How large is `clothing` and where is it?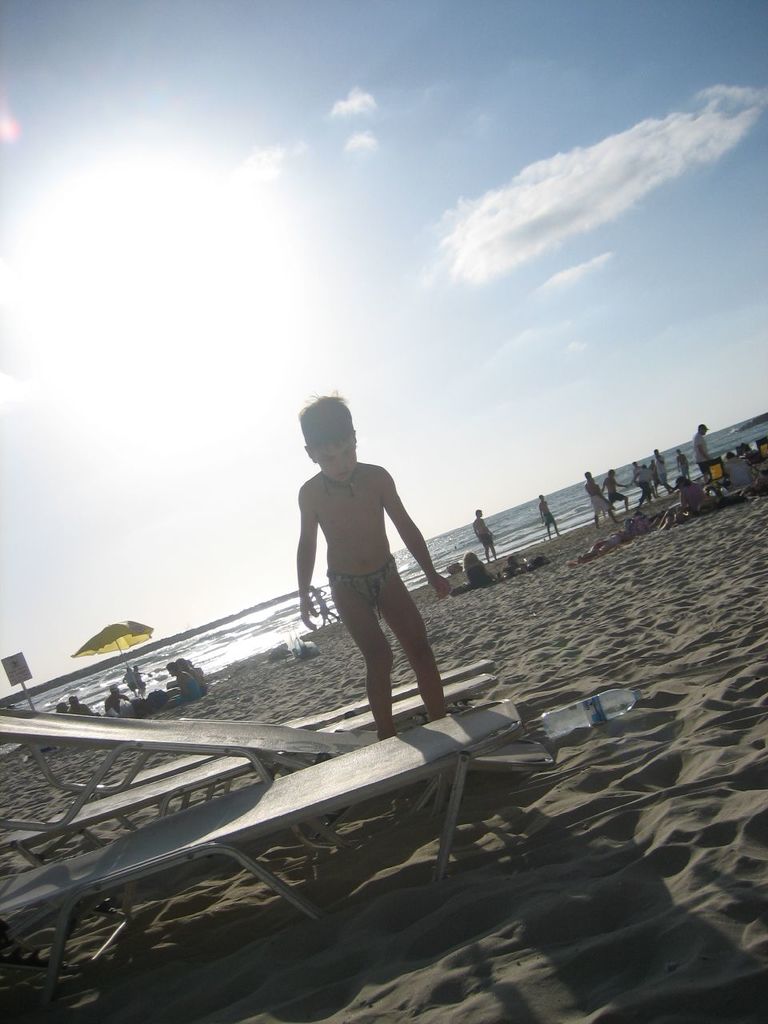
Bounding box: BBox(542, 510, 558, 526).
